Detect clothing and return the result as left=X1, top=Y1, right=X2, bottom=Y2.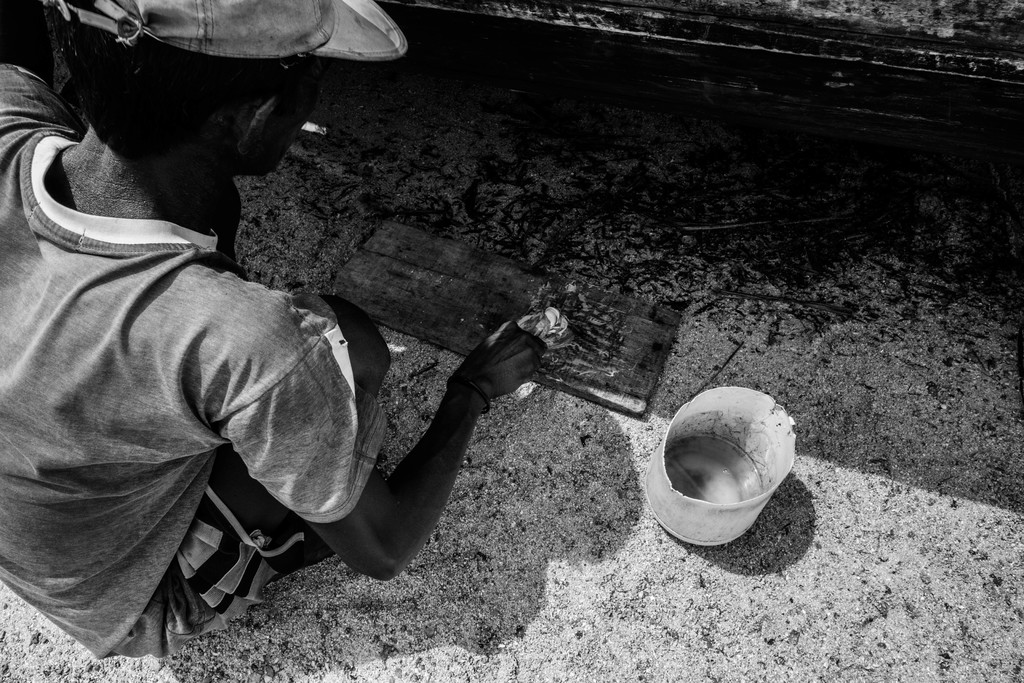
left=0, top=56, right=408, bottom=631.
